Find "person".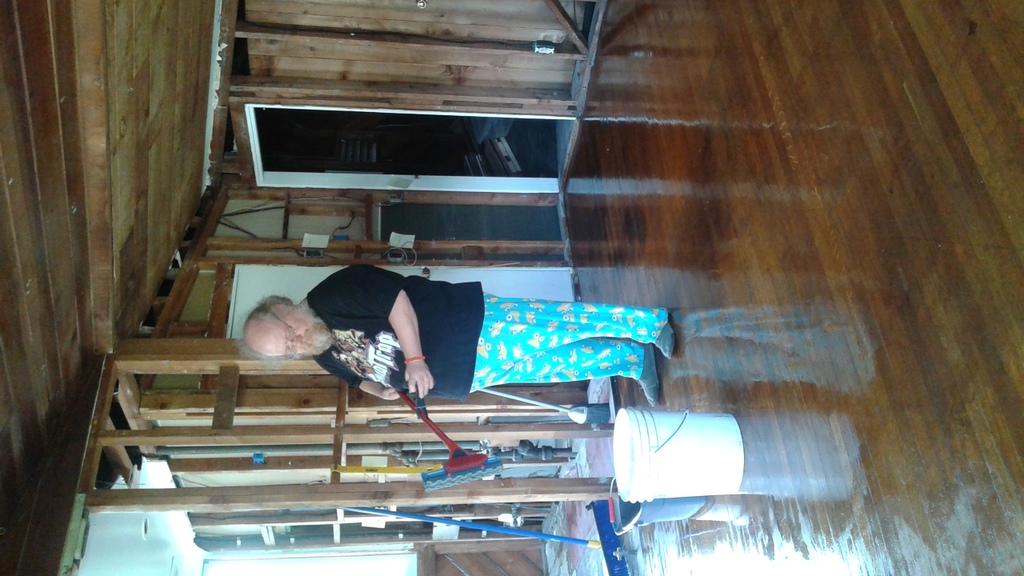
[225,260,676,407].
